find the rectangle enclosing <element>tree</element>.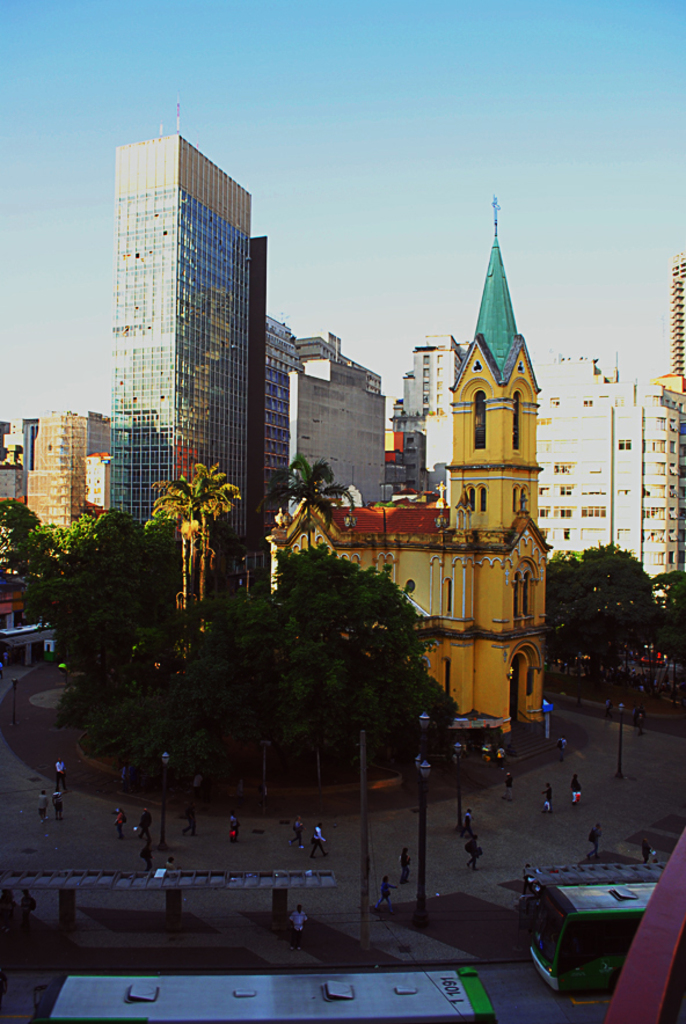
[left=542, top=549, right=674, bottom=689].
